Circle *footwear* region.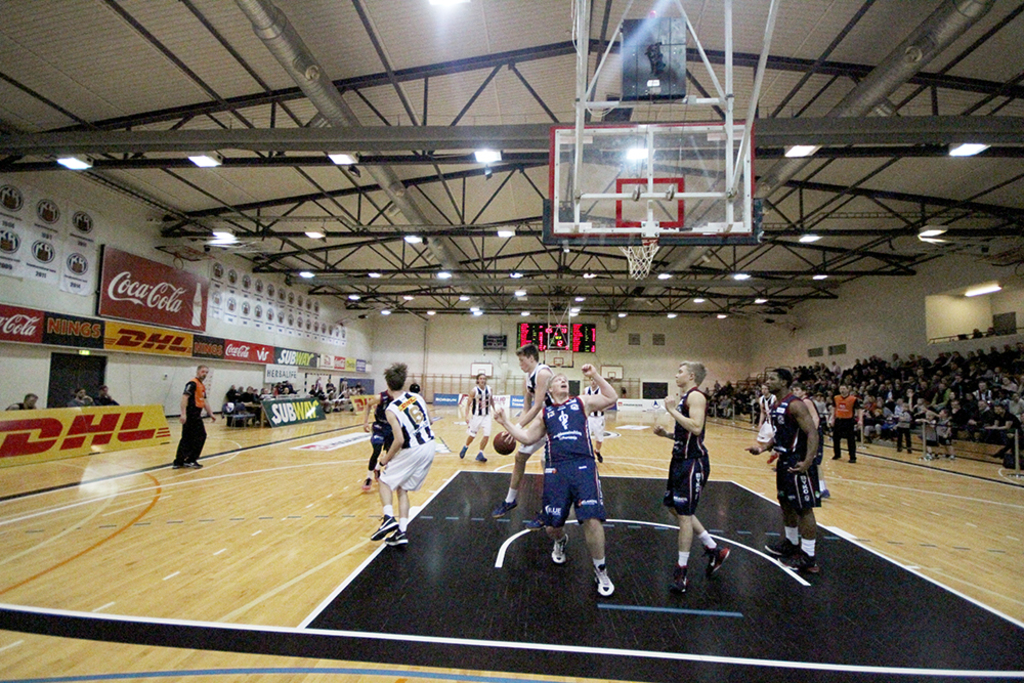
Region: (x1=364, y1=508, x2=398, y2=535).
